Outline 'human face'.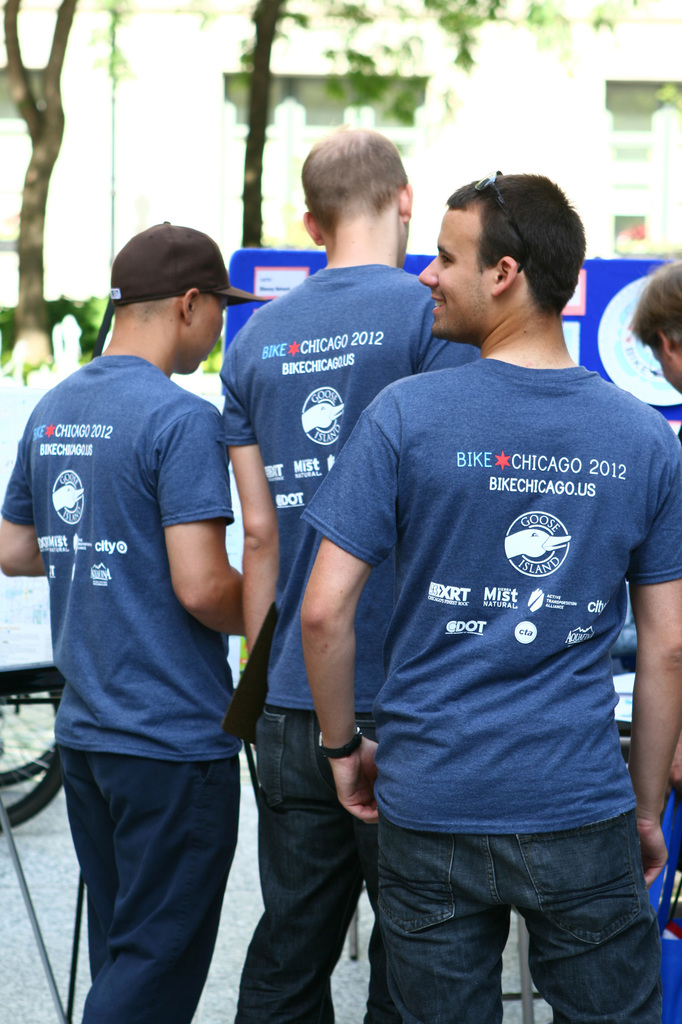
Outline: 651:346:681:398.
